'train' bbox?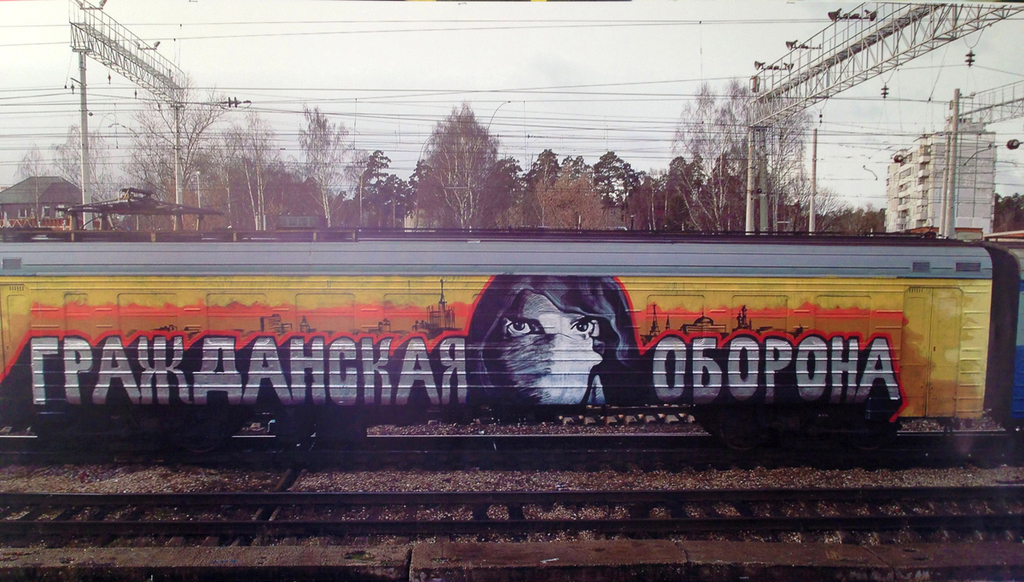
[left=0, top=239, right=1023, bottom=465]
